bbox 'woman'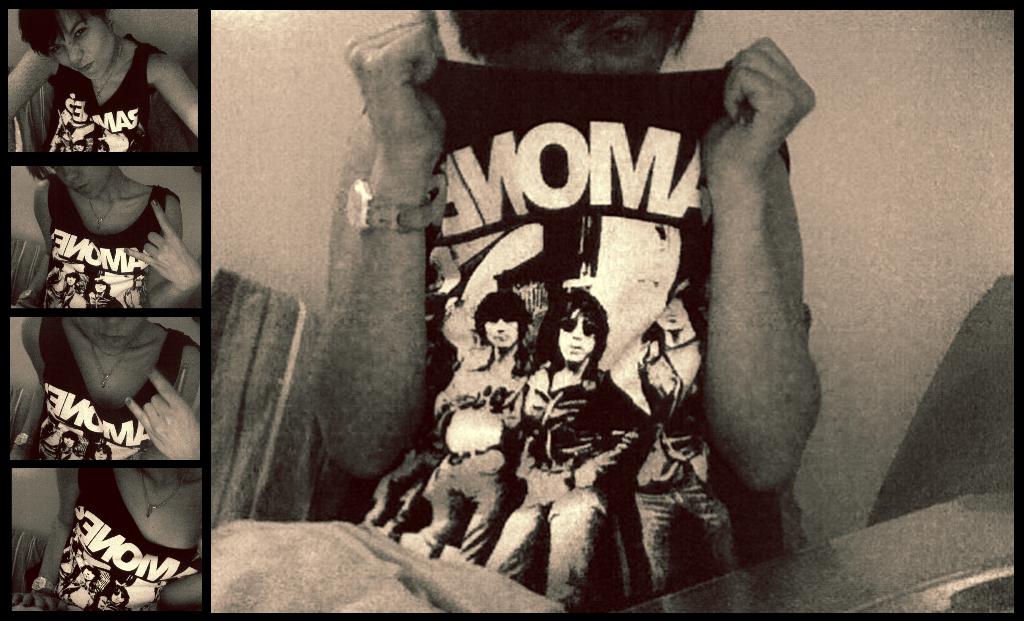
x1=13 y1=318 x2=200 y2=460
